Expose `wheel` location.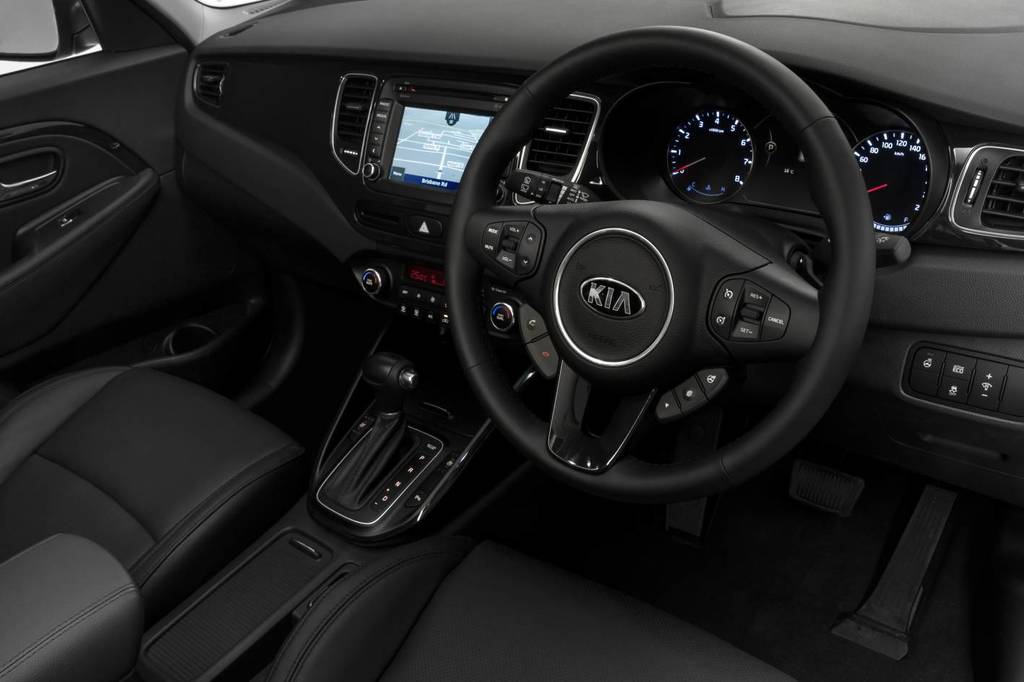
Exposed at {"x1": 442, "y1": 21, "x2": 874, "y2": 498}.
